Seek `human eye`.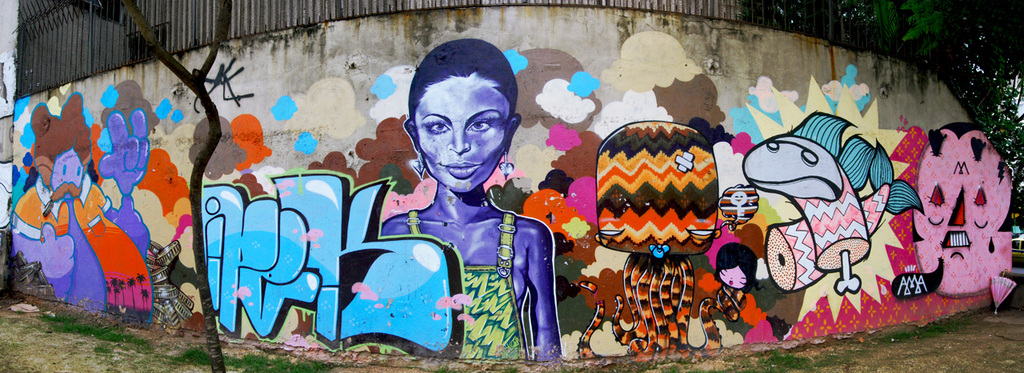
423 118 452 135.
